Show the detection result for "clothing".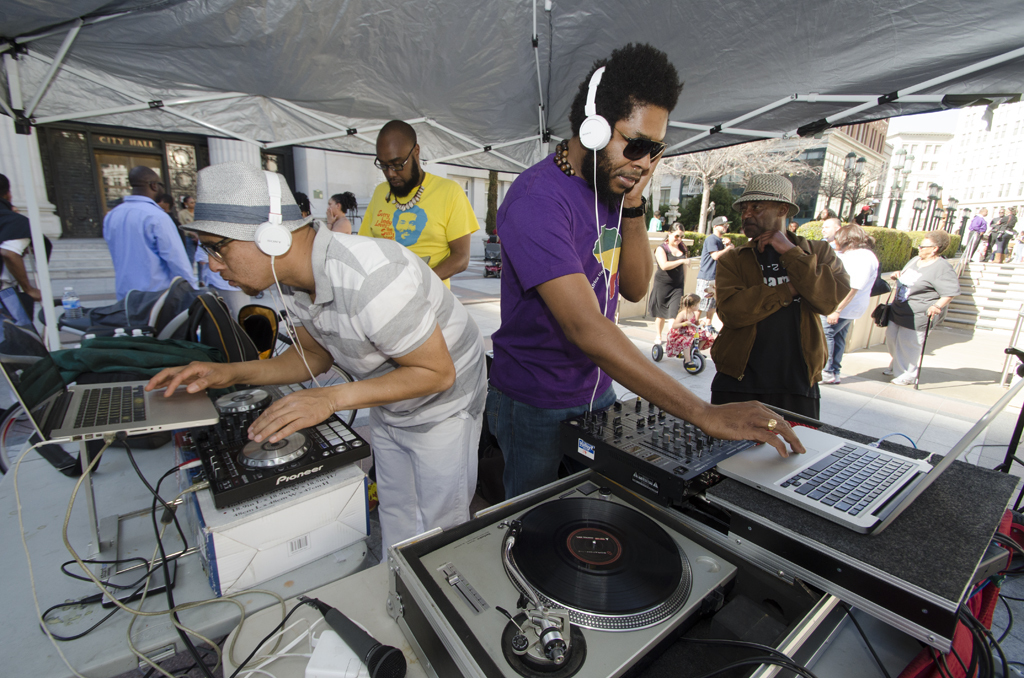
[885,320,935,379].
